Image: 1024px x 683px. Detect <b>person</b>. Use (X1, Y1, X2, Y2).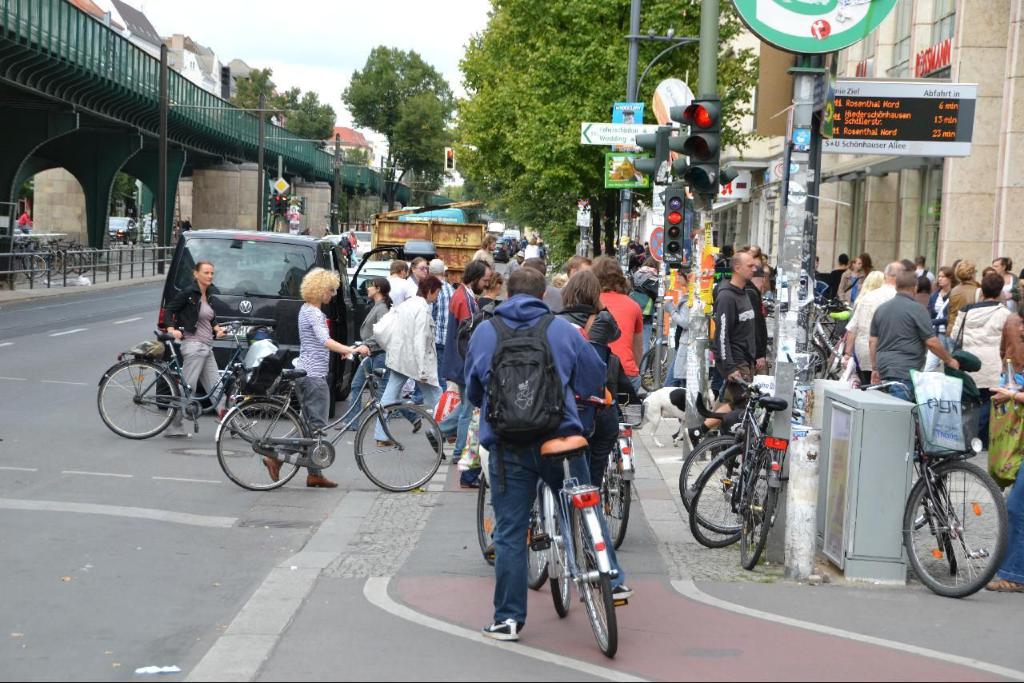
(381, 277, 443, 437).
